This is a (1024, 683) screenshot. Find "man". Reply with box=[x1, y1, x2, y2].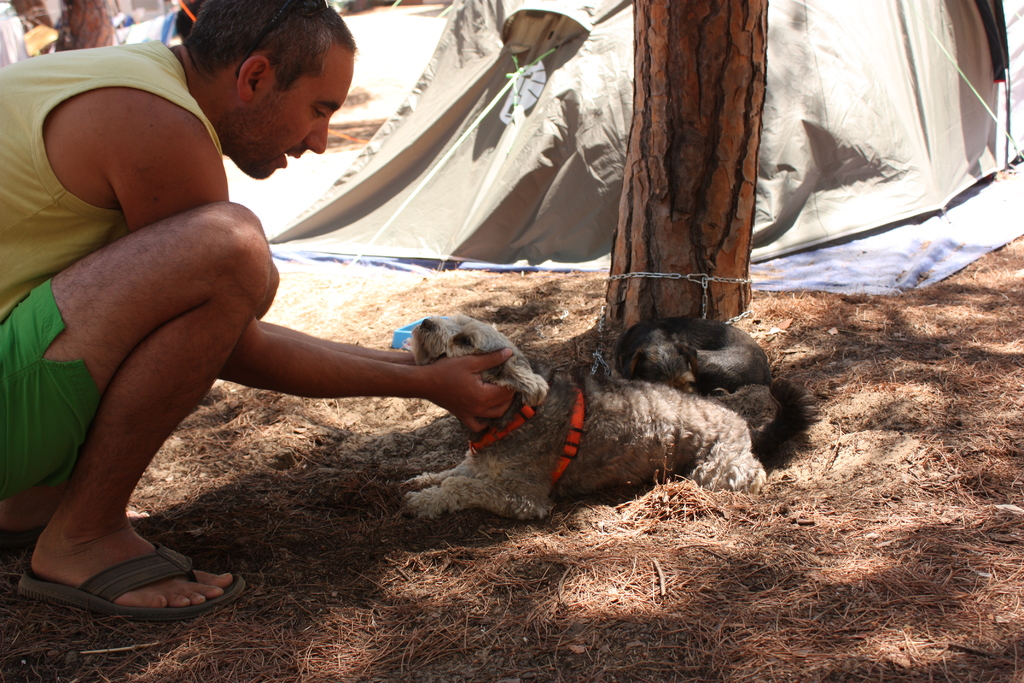
box=[0, 0, 513, 614].
